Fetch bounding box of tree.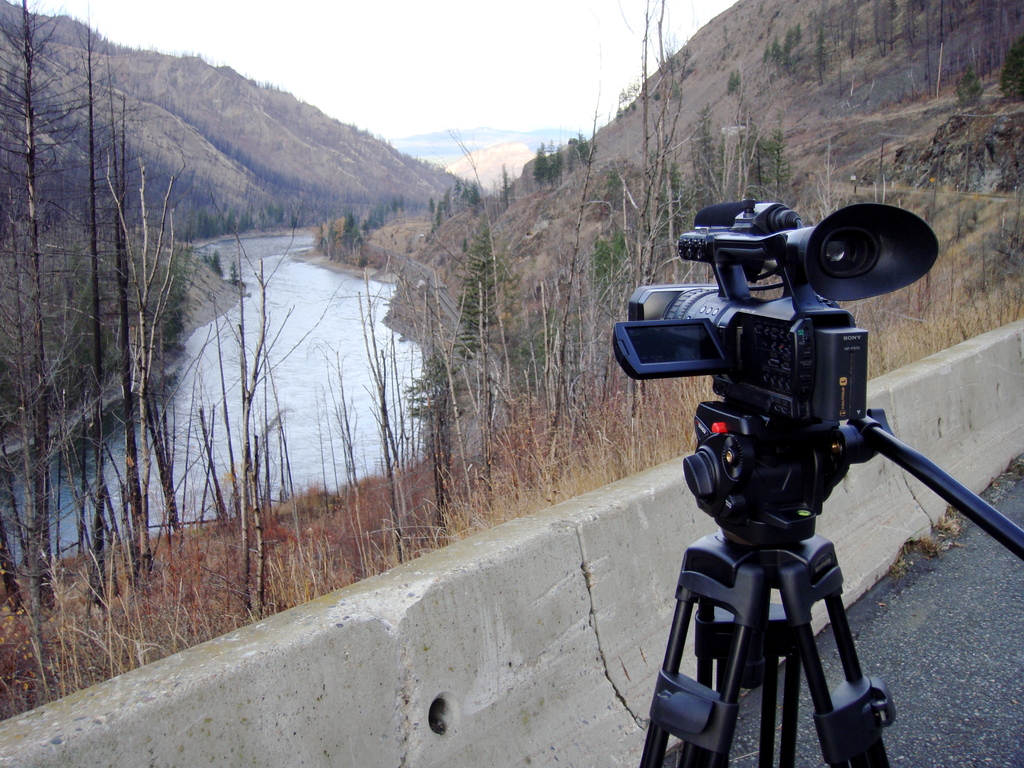
Bbox: rect(406, 347, 467, 460).
